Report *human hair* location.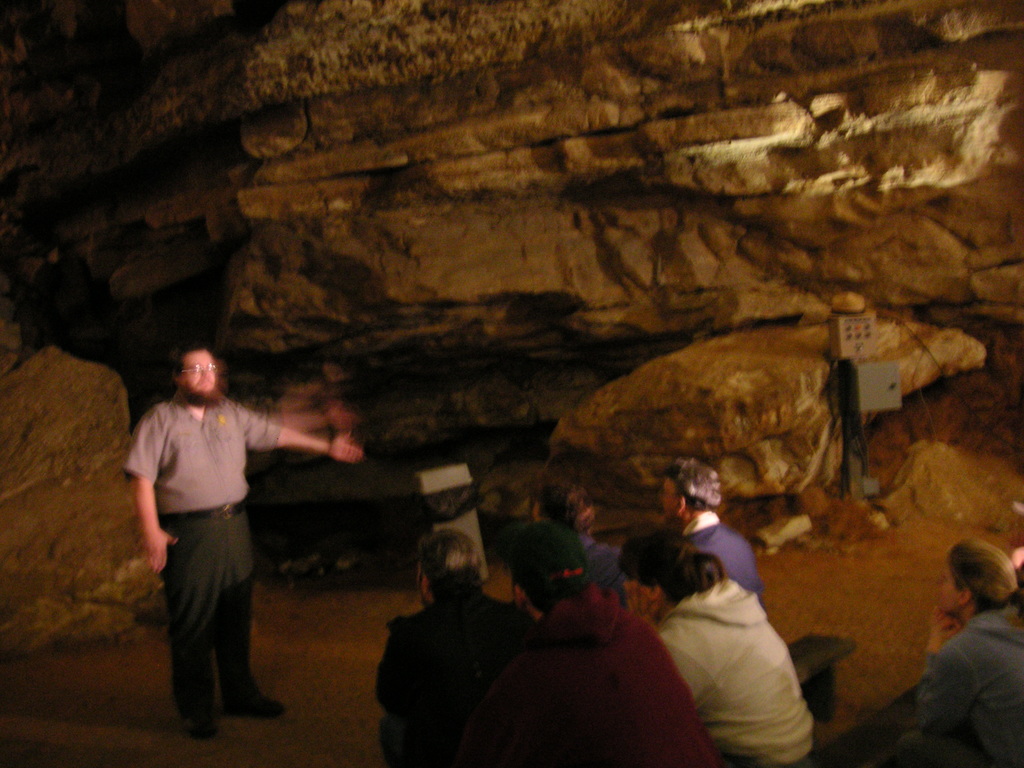
Report: 946/535/1019/613.
